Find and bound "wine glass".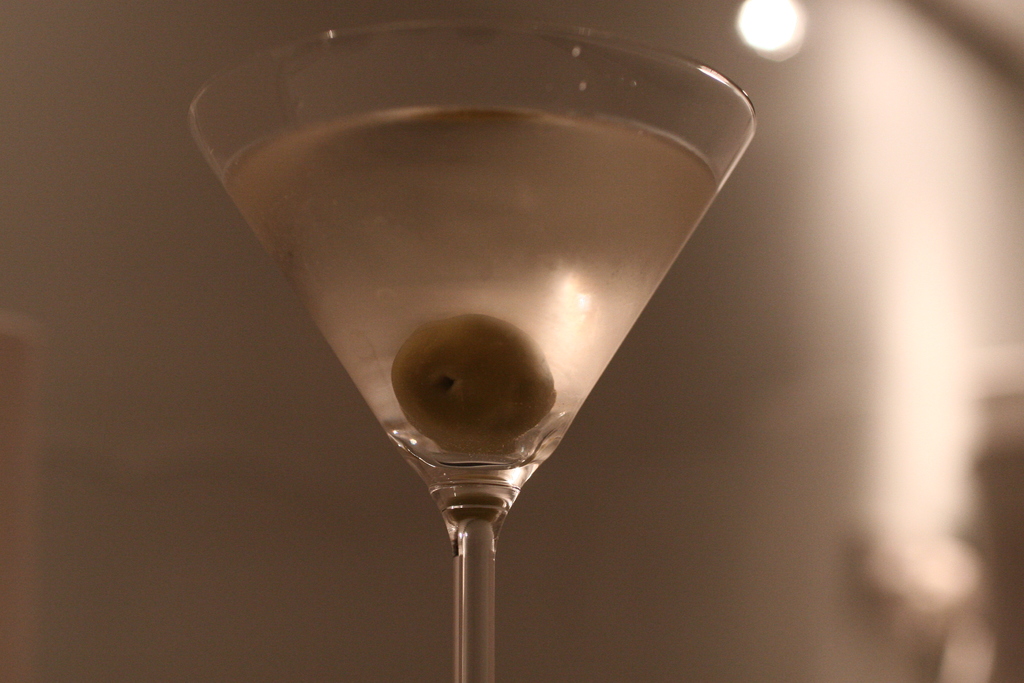
Bound: crop(184, 26, 752, 680).
